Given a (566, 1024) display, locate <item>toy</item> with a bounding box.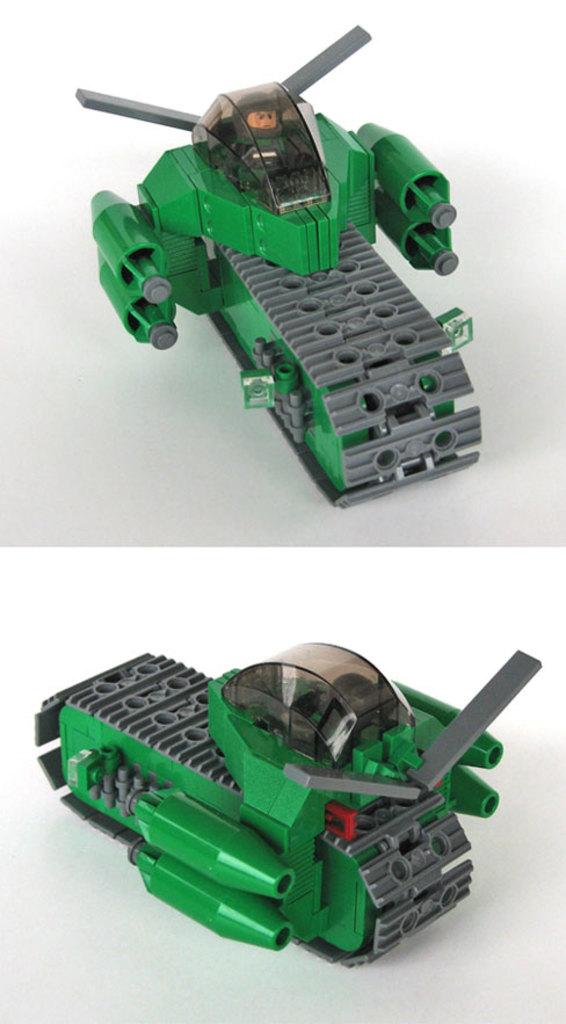
Located: [13, 671, 551, 971].
